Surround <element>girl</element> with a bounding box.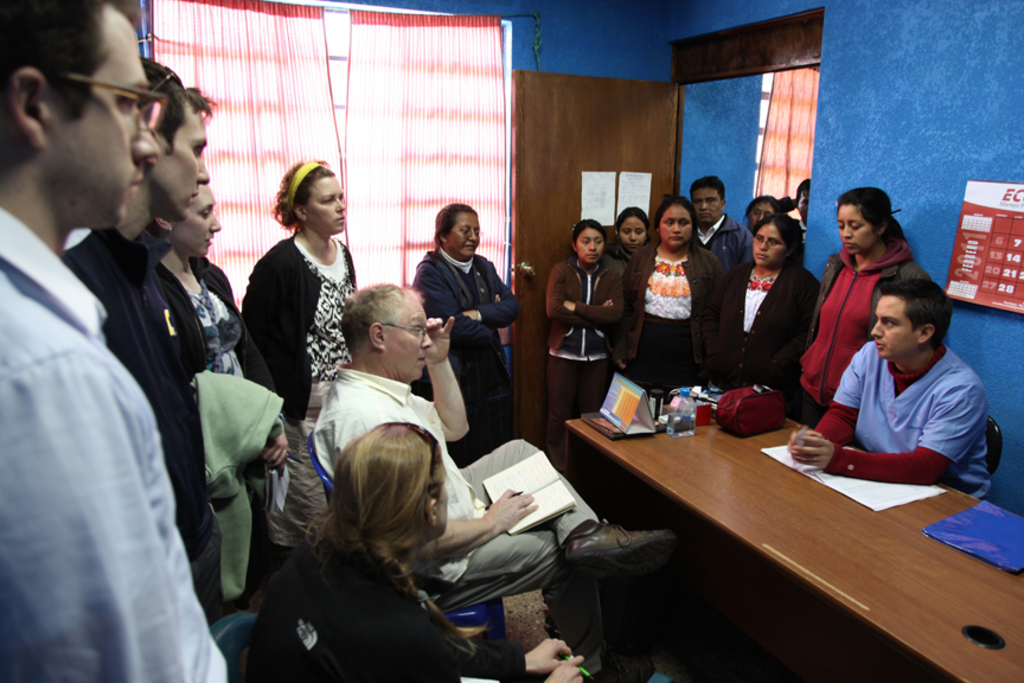
locate(602, 208, 653, 400).
